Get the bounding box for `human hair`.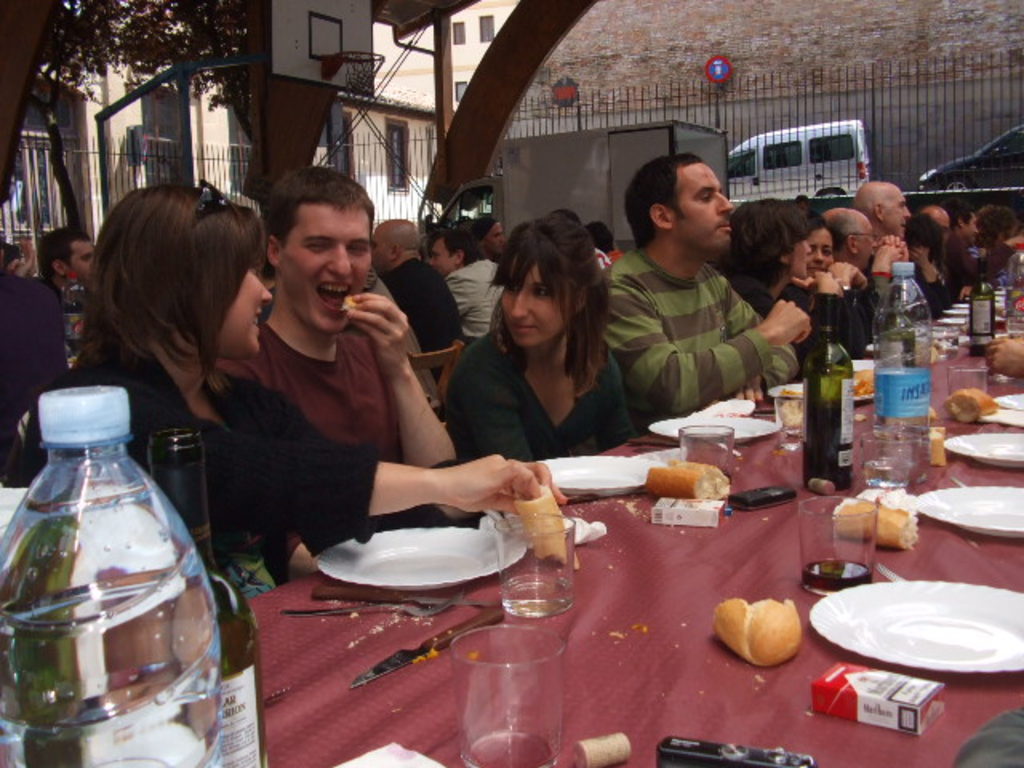
bbox=(83, 178, 259, 395).
